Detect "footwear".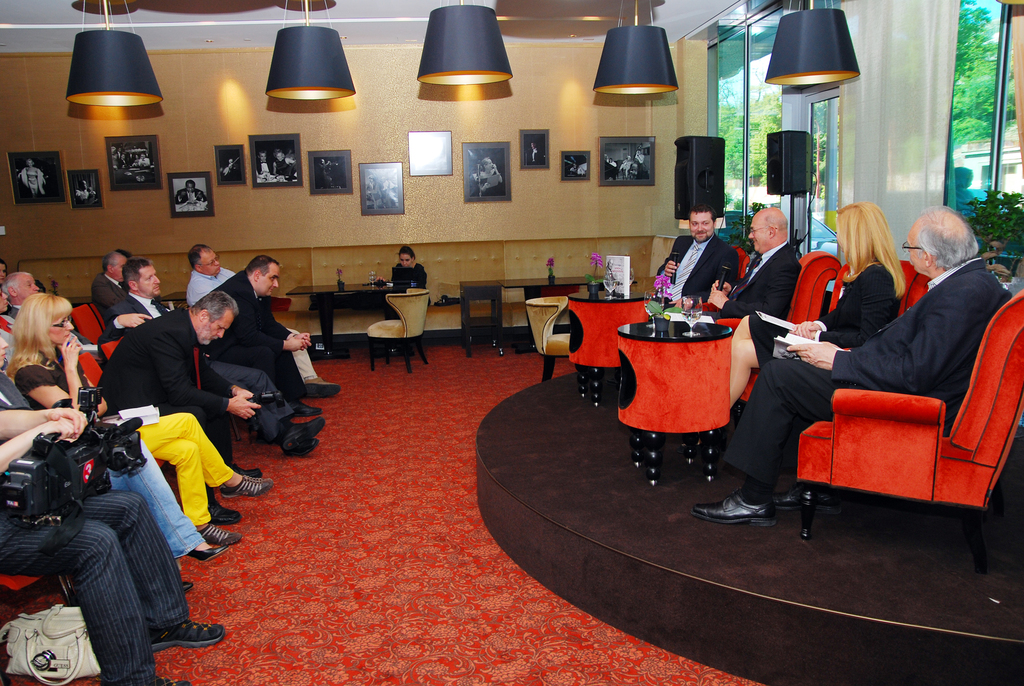
Detected at box(177, 539, 226, 570).
